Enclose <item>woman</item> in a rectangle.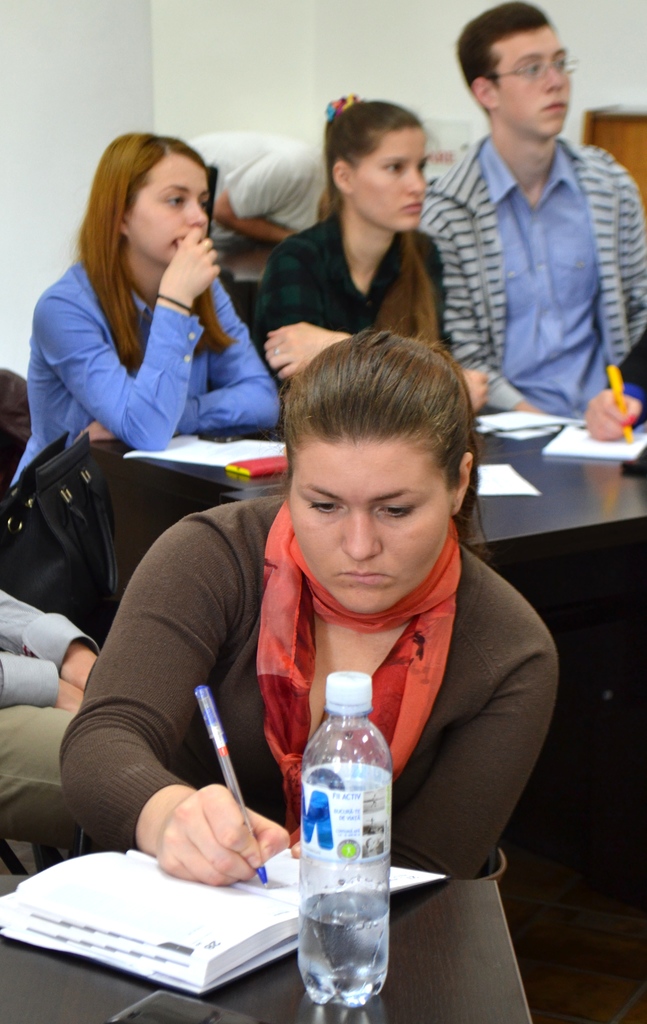
51/326/559/1023.
